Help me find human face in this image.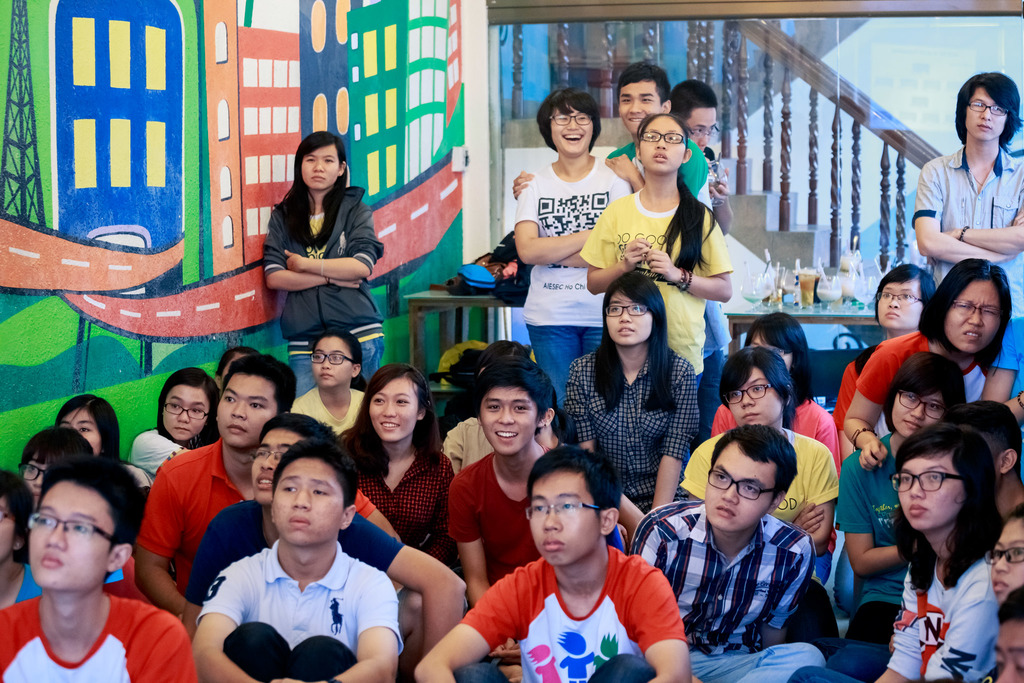
Found it: Rect(365, 371, 415, 446).
